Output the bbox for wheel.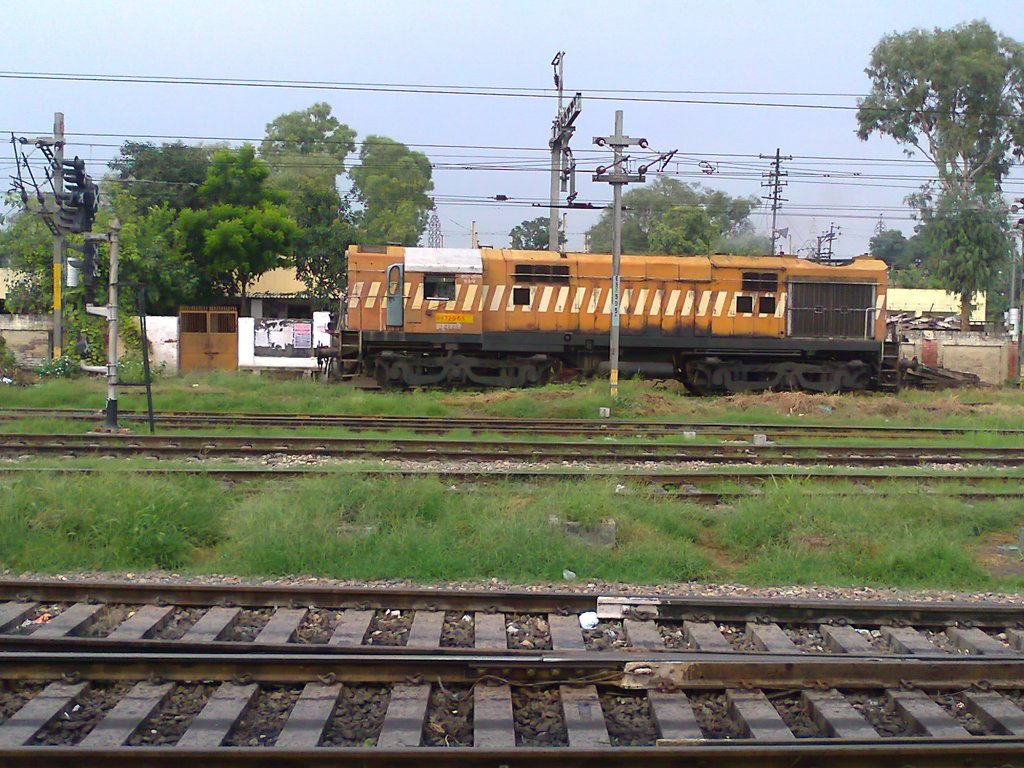
<bbox>695, 360, 731, 397</bbox>.
